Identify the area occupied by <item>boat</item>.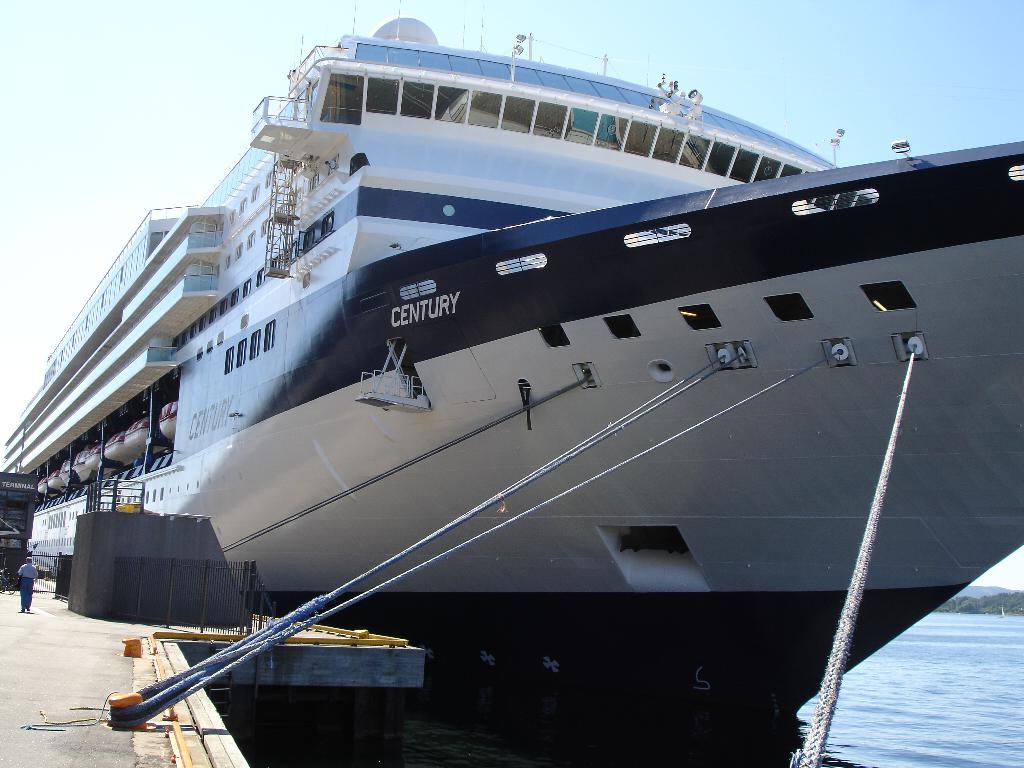
Area: 27,0,1023,691.
